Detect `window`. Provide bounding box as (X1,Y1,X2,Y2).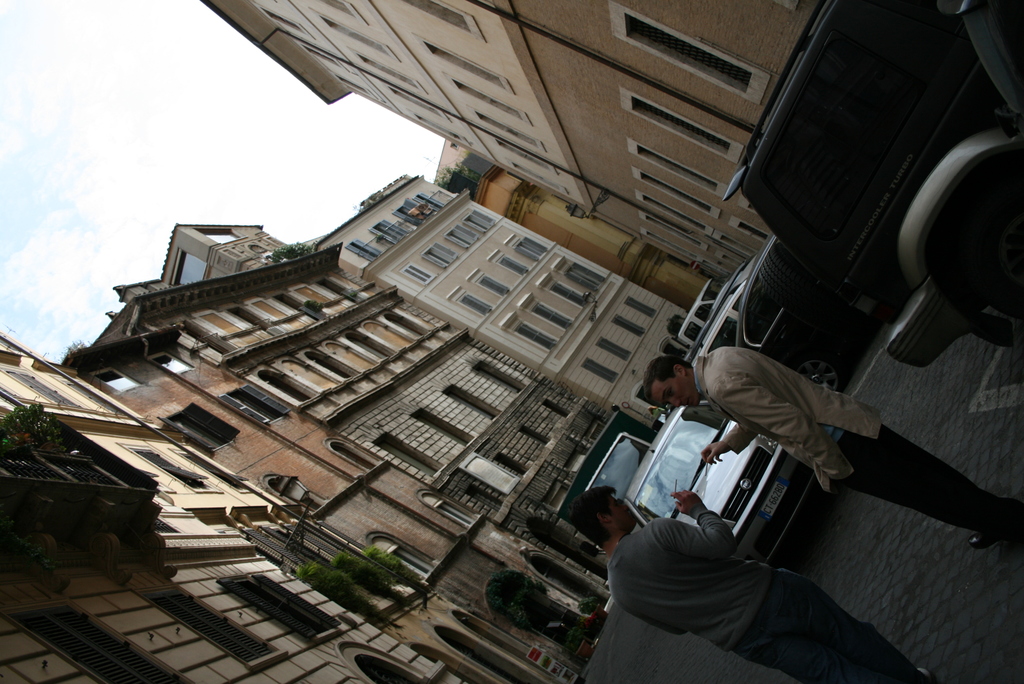
(148,352,193,376).
